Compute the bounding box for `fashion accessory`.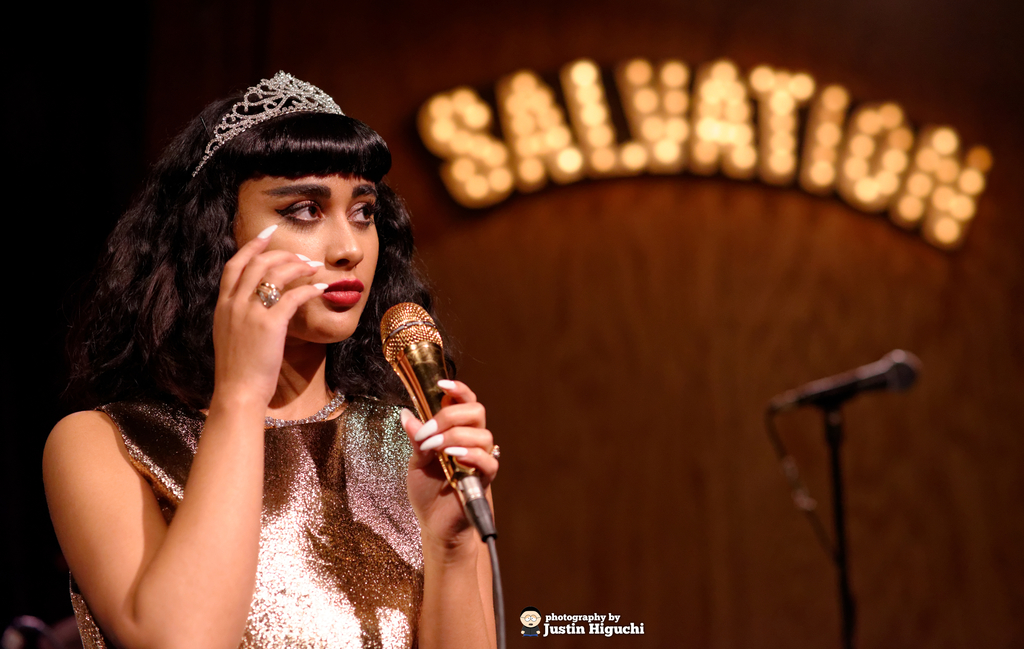
bbox(441, 445, 466, 454).
